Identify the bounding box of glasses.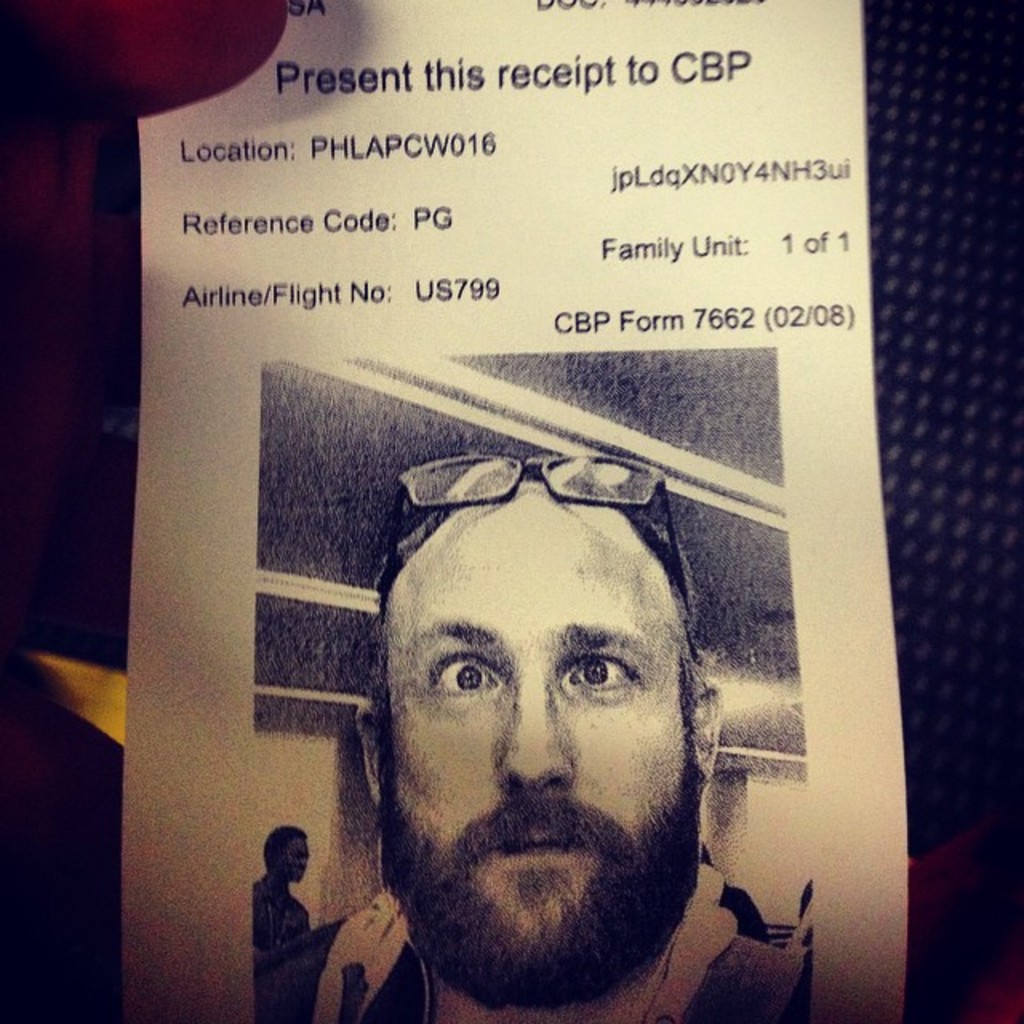
(x1=395, y1=446, x2=706, y2=654).
